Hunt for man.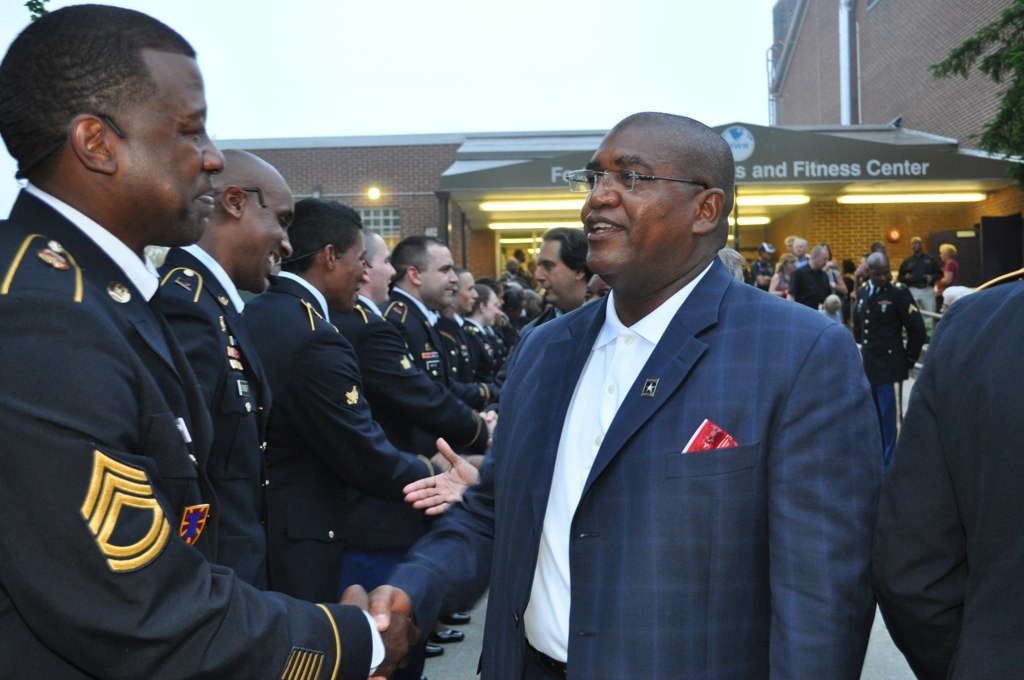
Hunted down at [894, 226, 938, 316].
